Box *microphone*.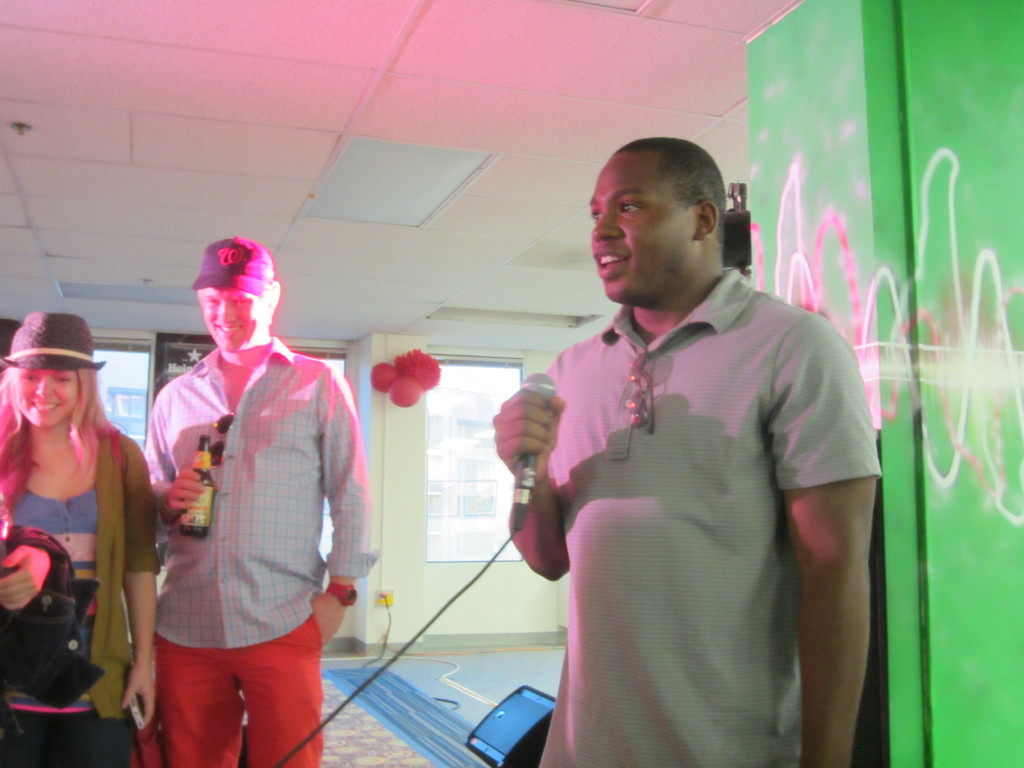
region(513, 369, 562, 527).
